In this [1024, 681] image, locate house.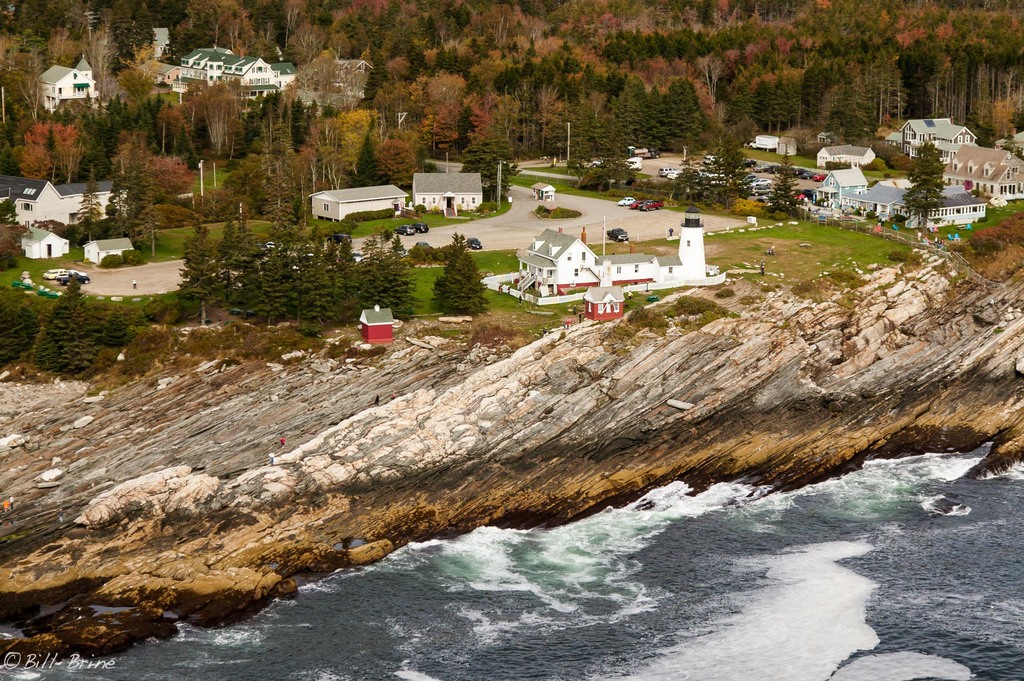
Bounding box: bbox(494, 214, 729, 306).
